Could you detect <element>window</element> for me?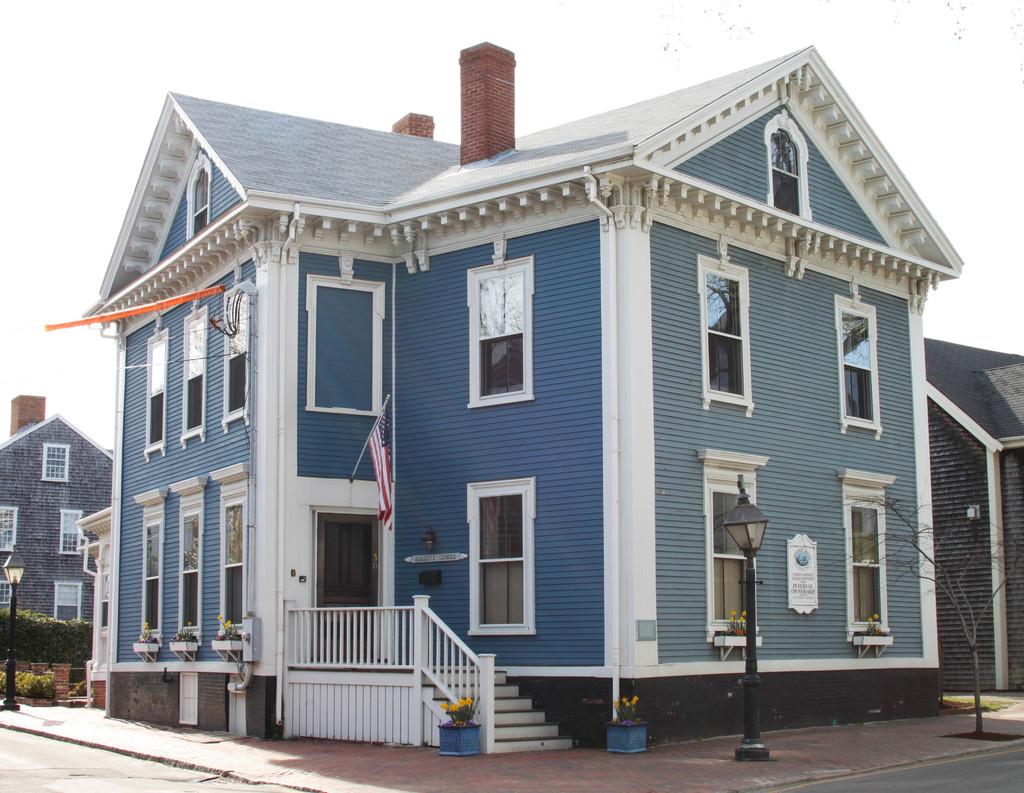
Detection result: select_region(699, 254, 756, 421).
